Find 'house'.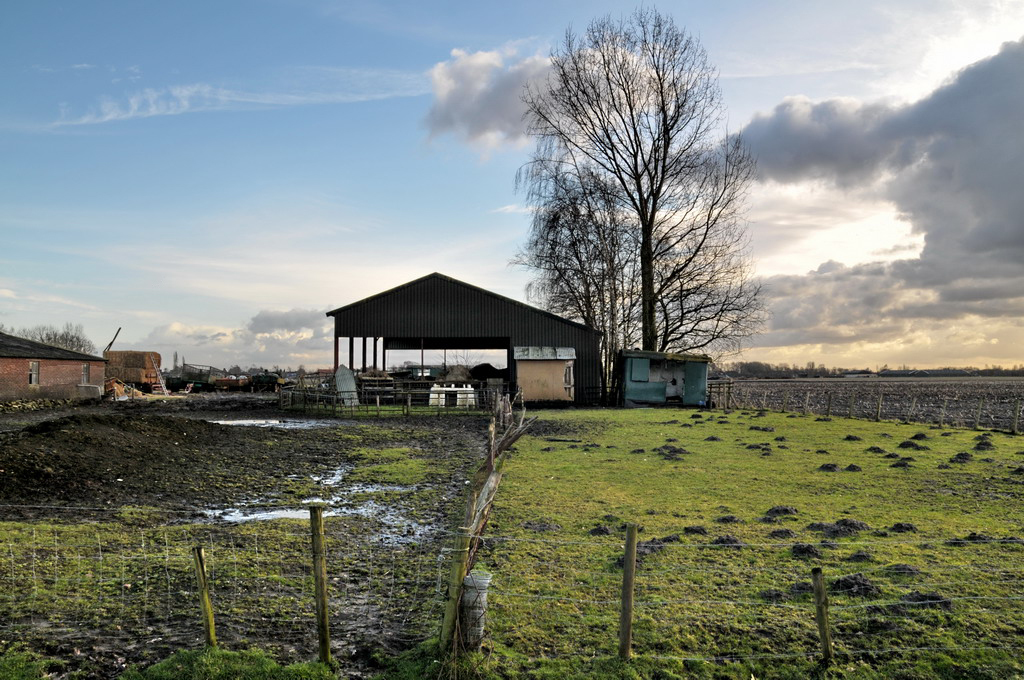
box(4, 317, 110, 407).
